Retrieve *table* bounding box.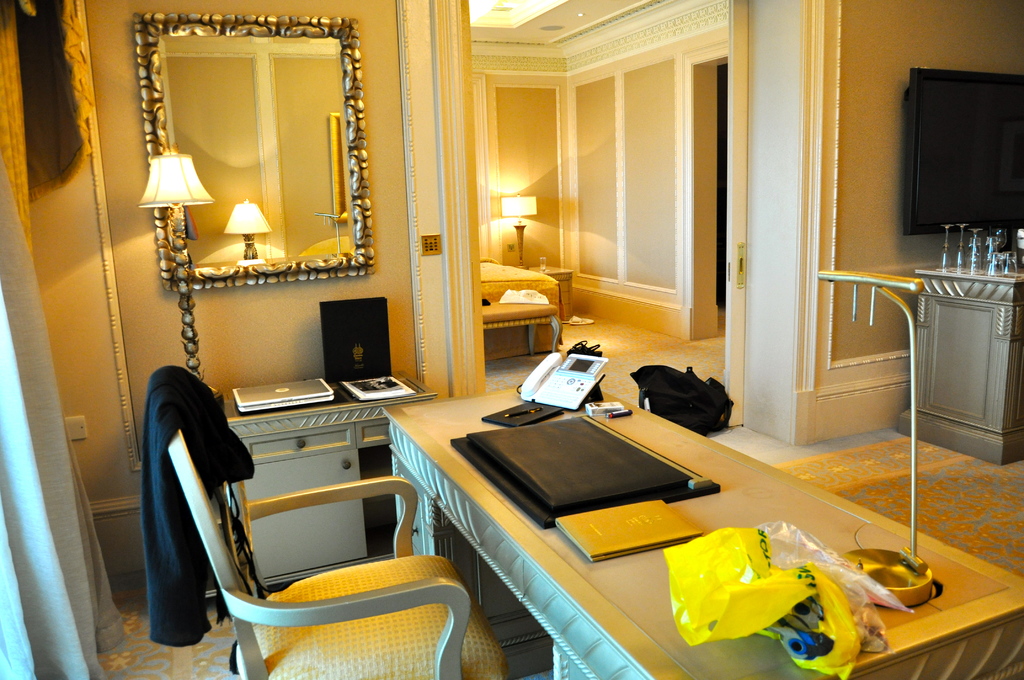
Bounding box: bbox=[215, 360, 438, 597].
